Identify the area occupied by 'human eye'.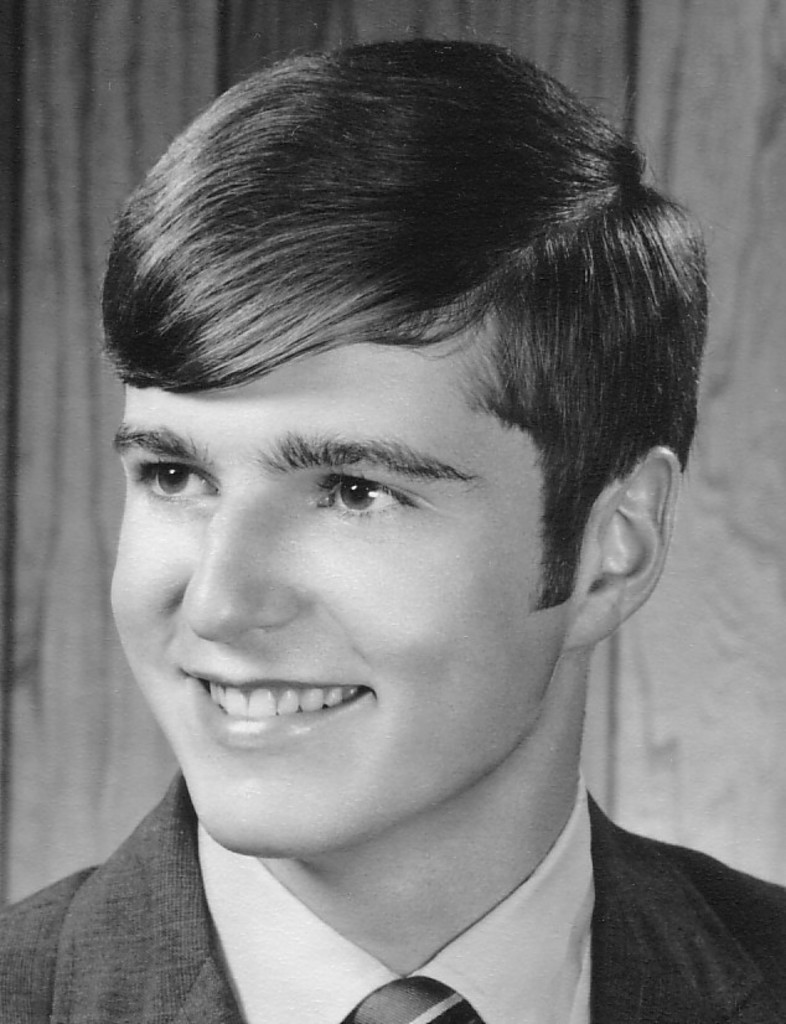
Area: (x1=131, y1=449, x2=223, y2=507).
